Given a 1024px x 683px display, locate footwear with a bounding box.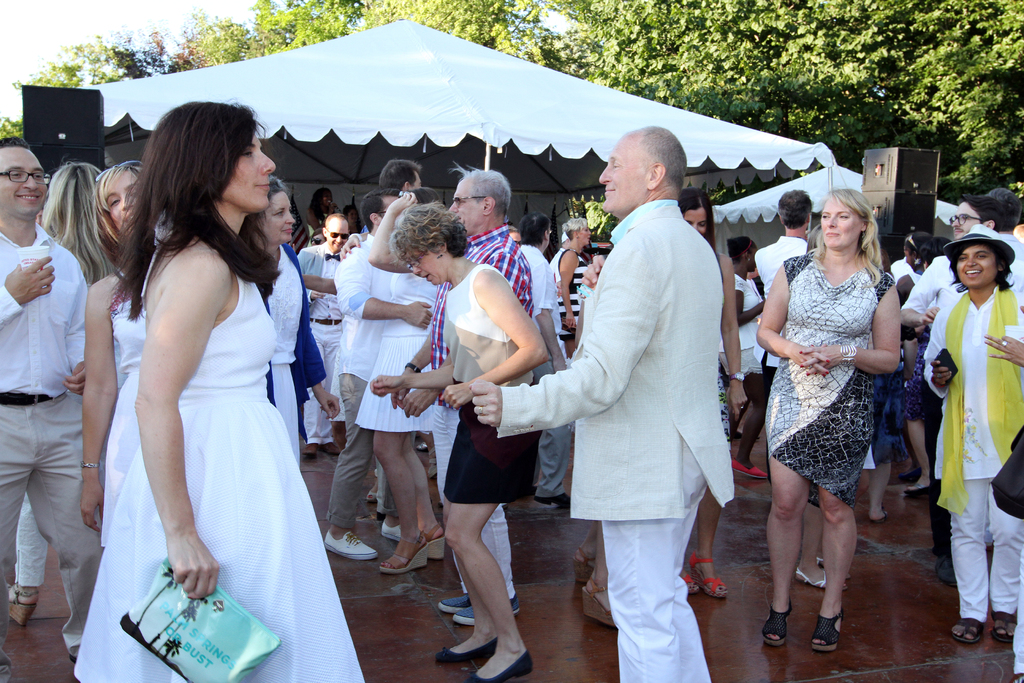
Located: 819/604/849/653.
